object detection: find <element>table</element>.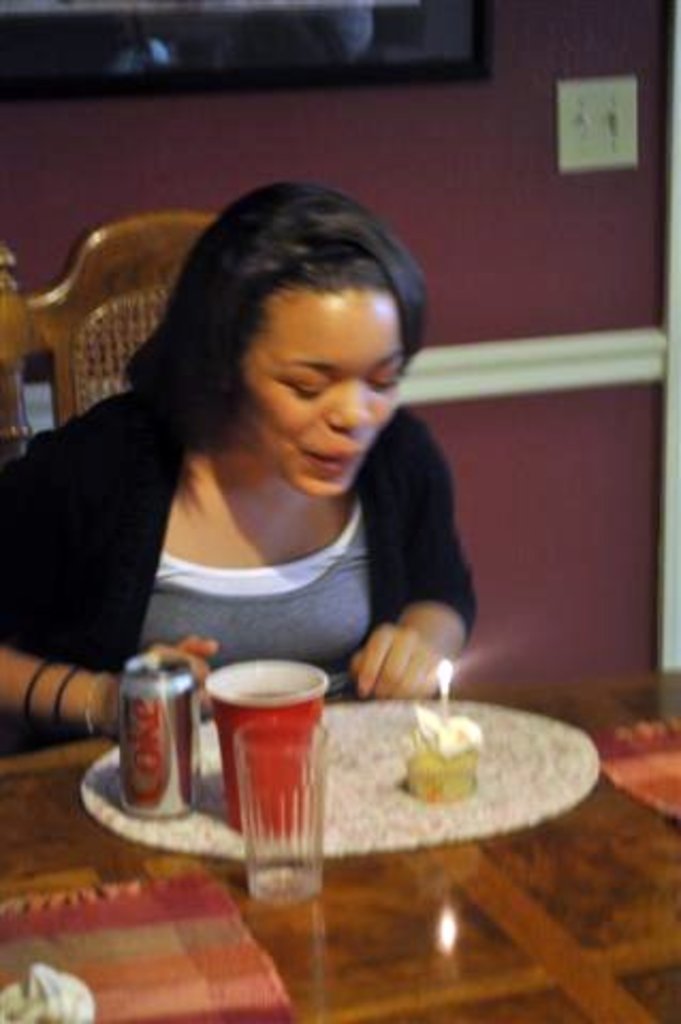
(147, 657, 604, 926).
